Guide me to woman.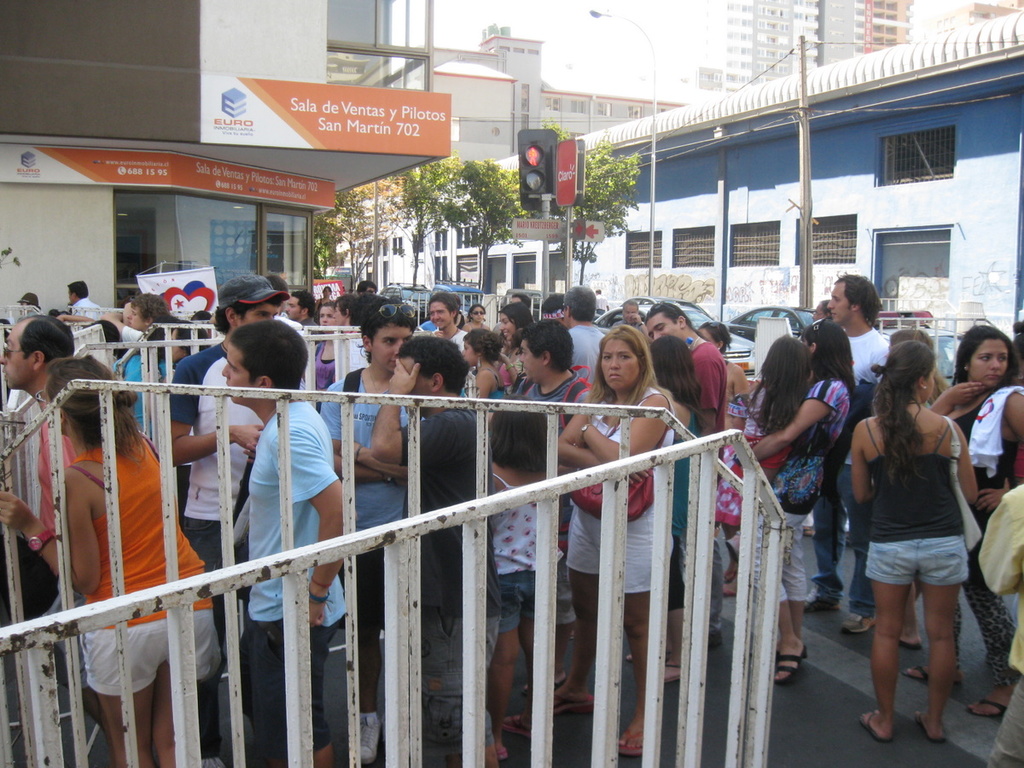
Guidance: [496, 301, 536, 392].
